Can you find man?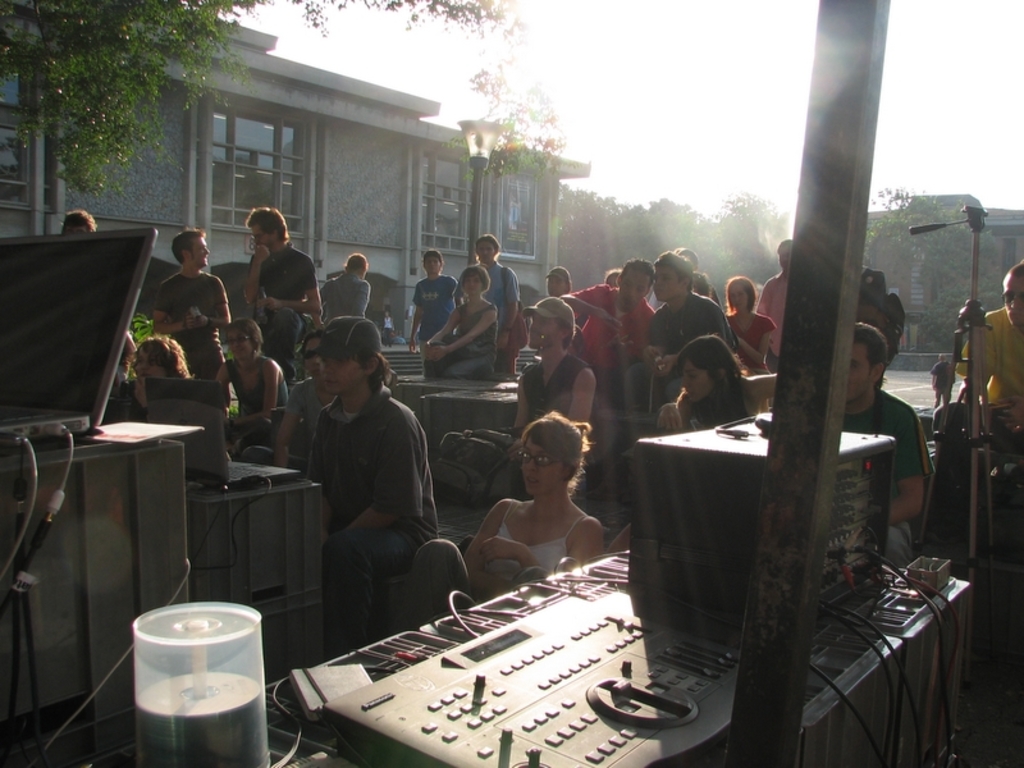
Yes, bounding box: select_region(223, 228, 314, 326).
